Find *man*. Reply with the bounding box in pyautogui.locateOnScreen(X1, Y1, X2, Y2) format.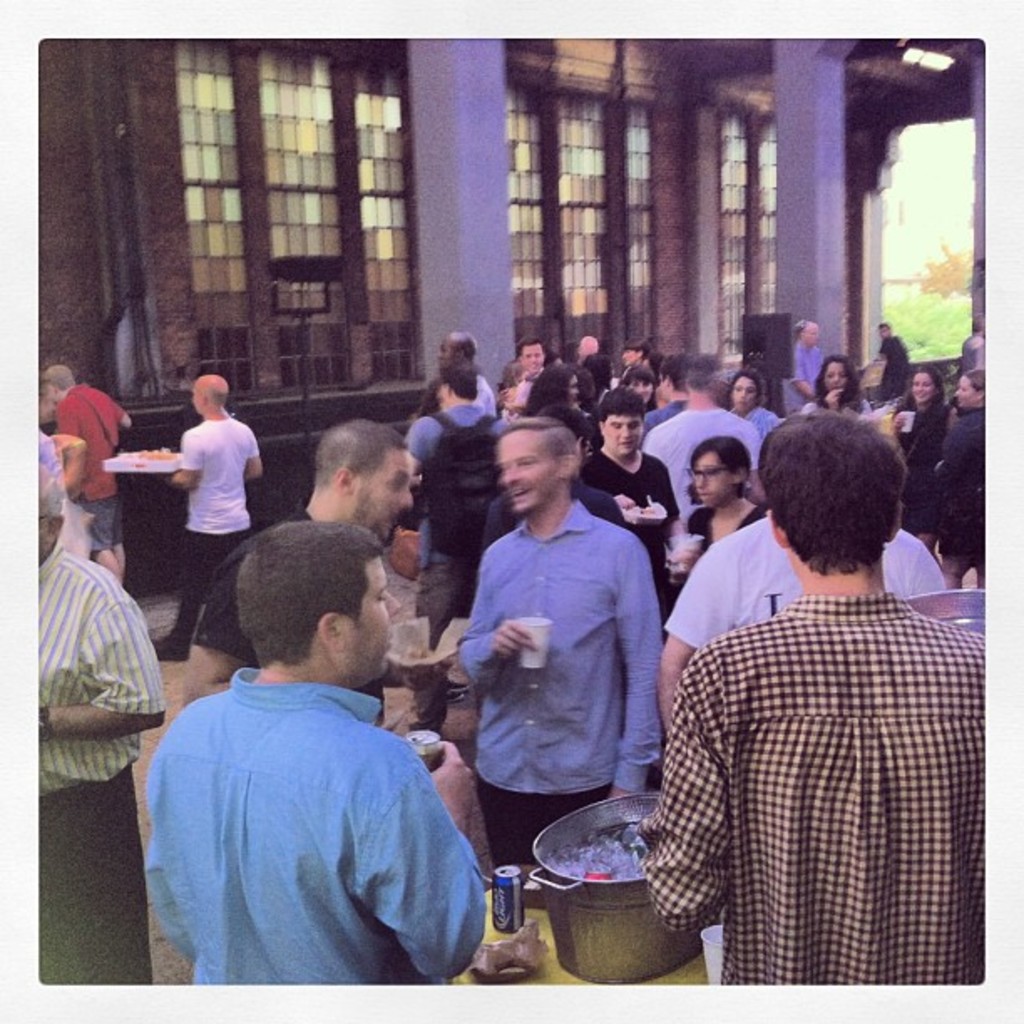
pyautogui.locateOnScreen(398, 355, 515, 649).
